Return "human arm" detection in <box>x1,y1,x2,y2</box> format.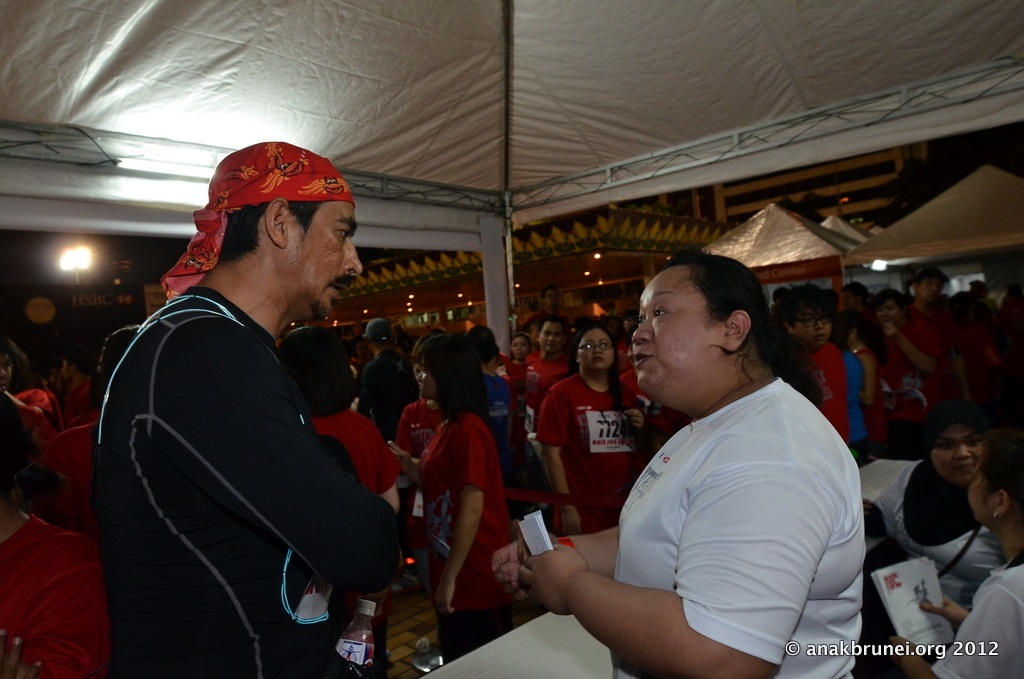
<box>884,318,947,374</box>.
